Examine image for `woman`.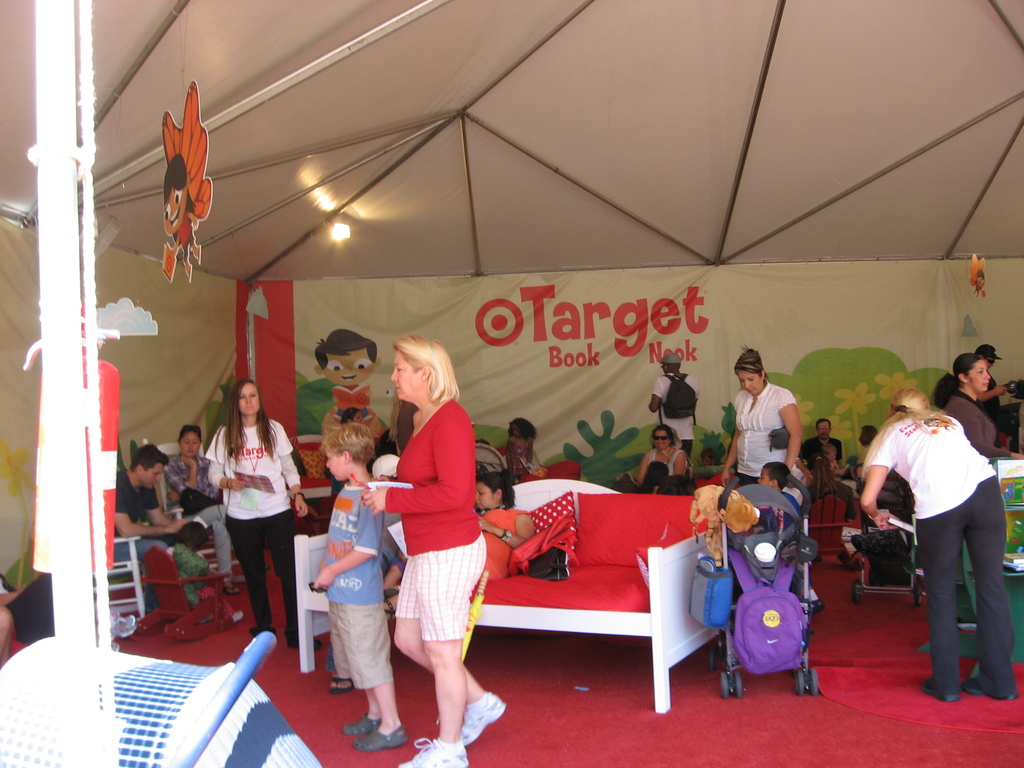
Examination result: 341:403:364:425.
